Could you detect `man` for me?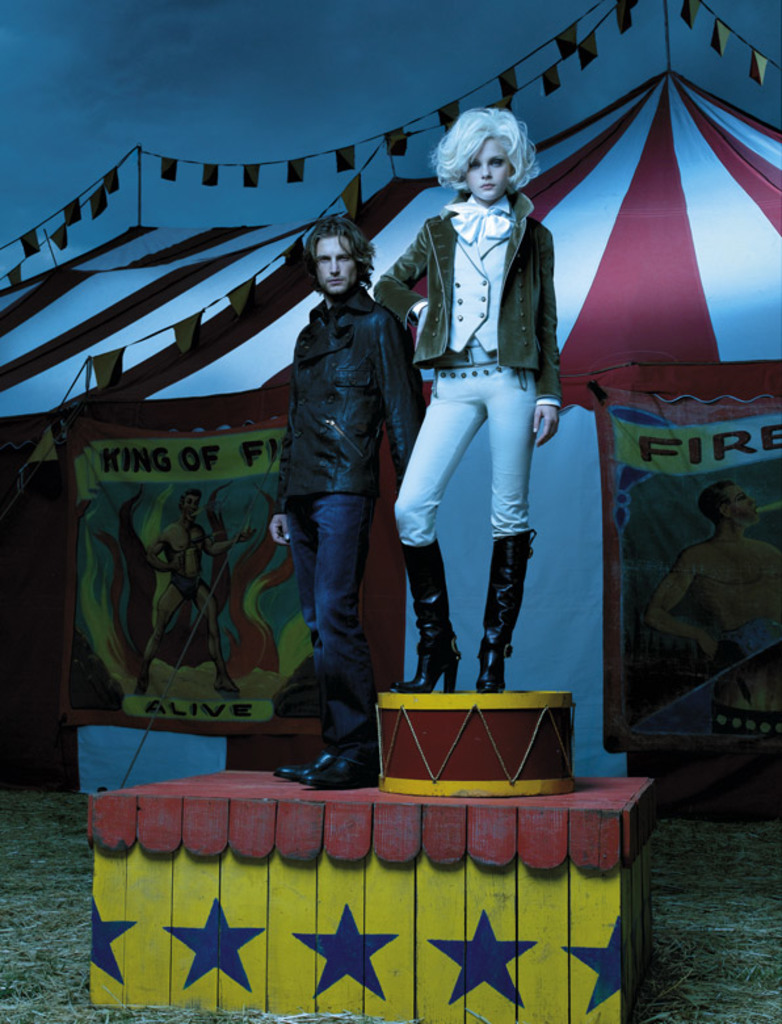
Detection result: 252, 169, 420, 800.
